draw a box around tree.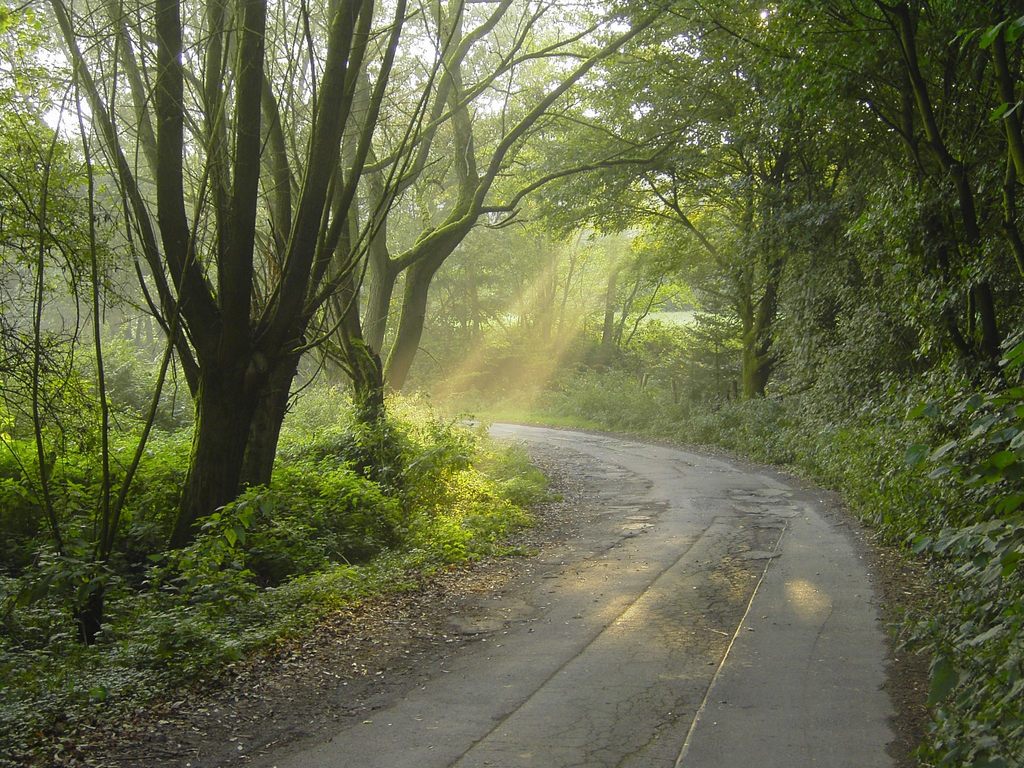
211:0:744:504.
